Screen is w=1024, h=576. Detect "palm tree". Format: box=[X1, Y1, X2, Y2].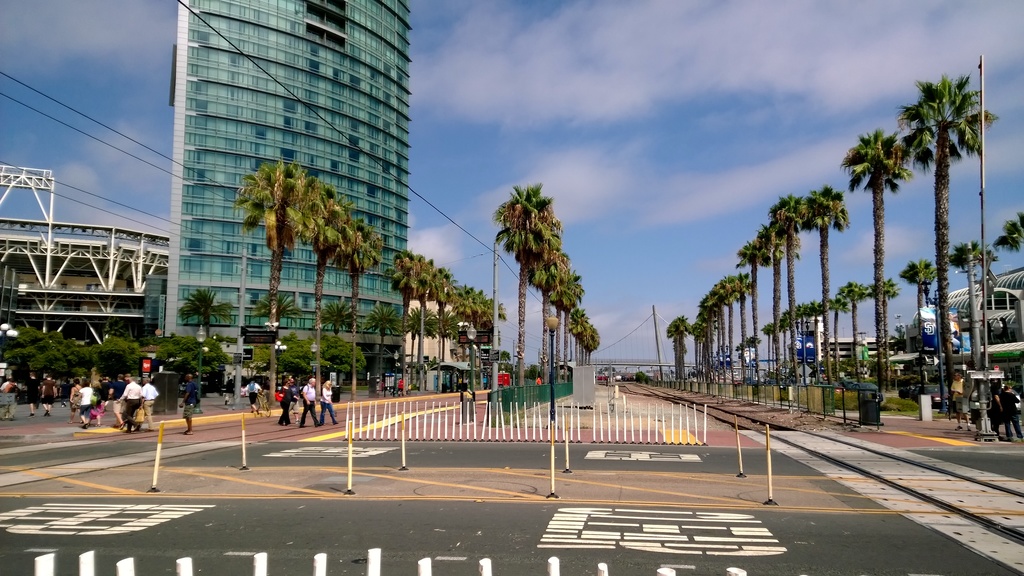
box=[385, 251, 434, 382].
